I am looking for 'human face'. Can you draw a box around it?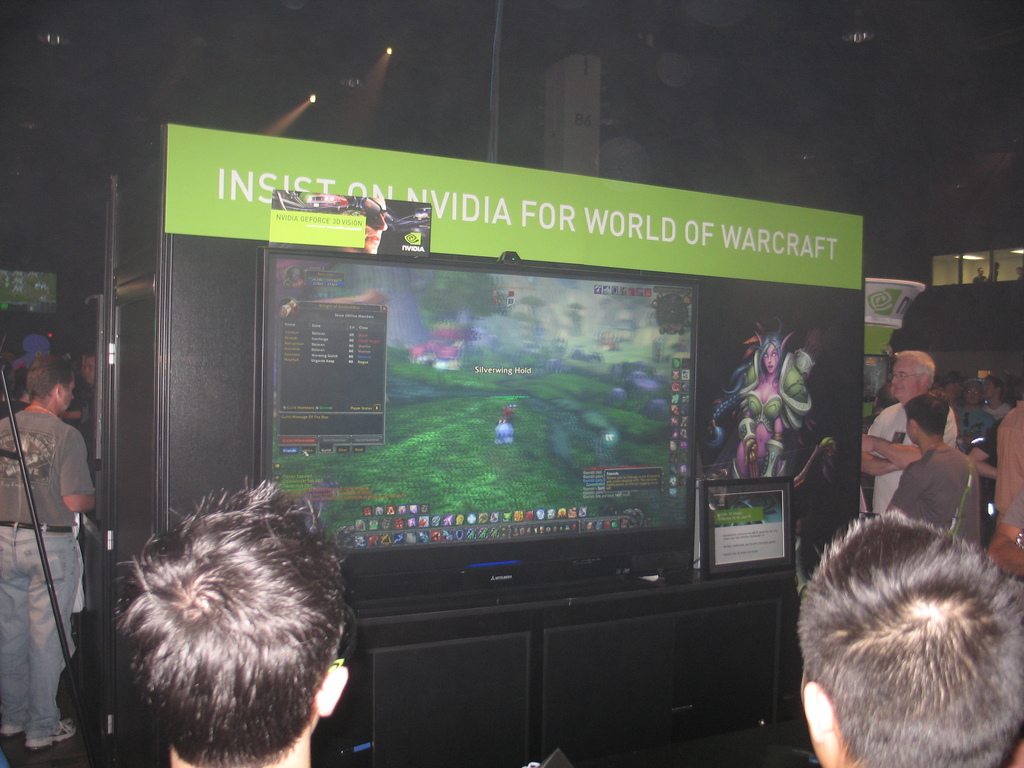
Sure, the bounding box is [left=891, top=360, right=922, bottom=399].
